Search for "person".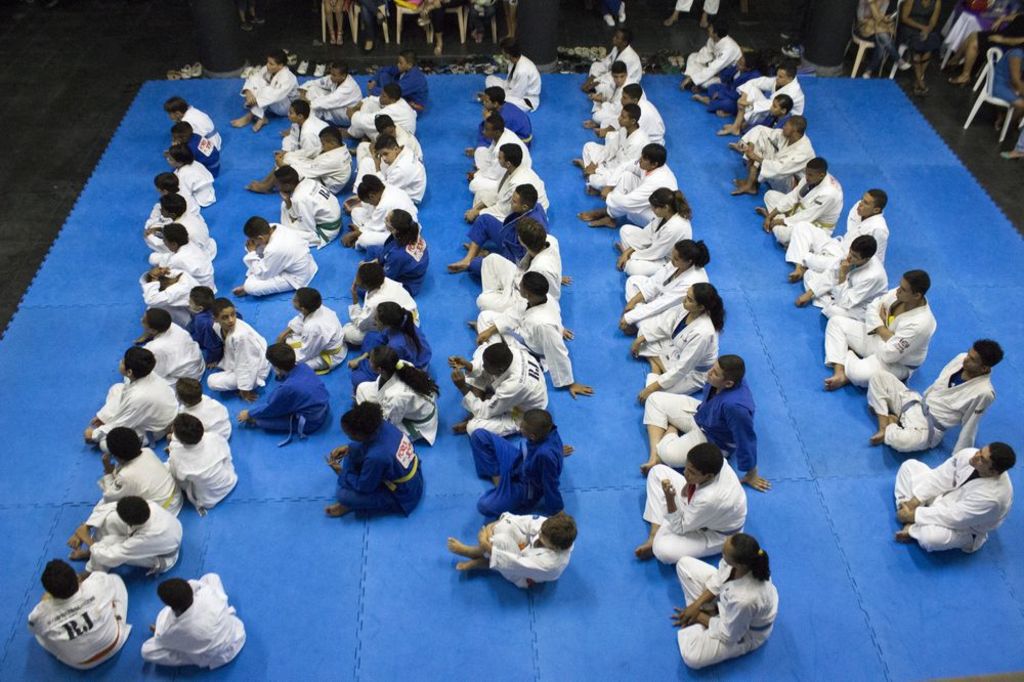
Found at [162, 93, 223, 151].
